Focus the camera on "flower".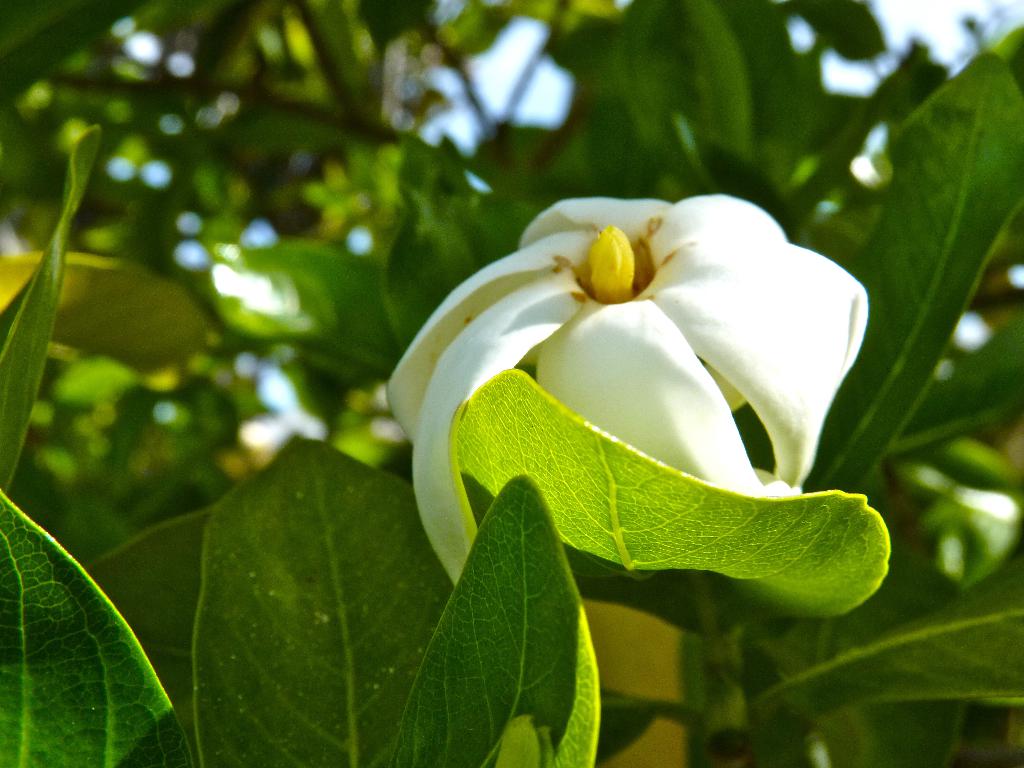
Focus region: l=398, t=184, r=870, b=568.
